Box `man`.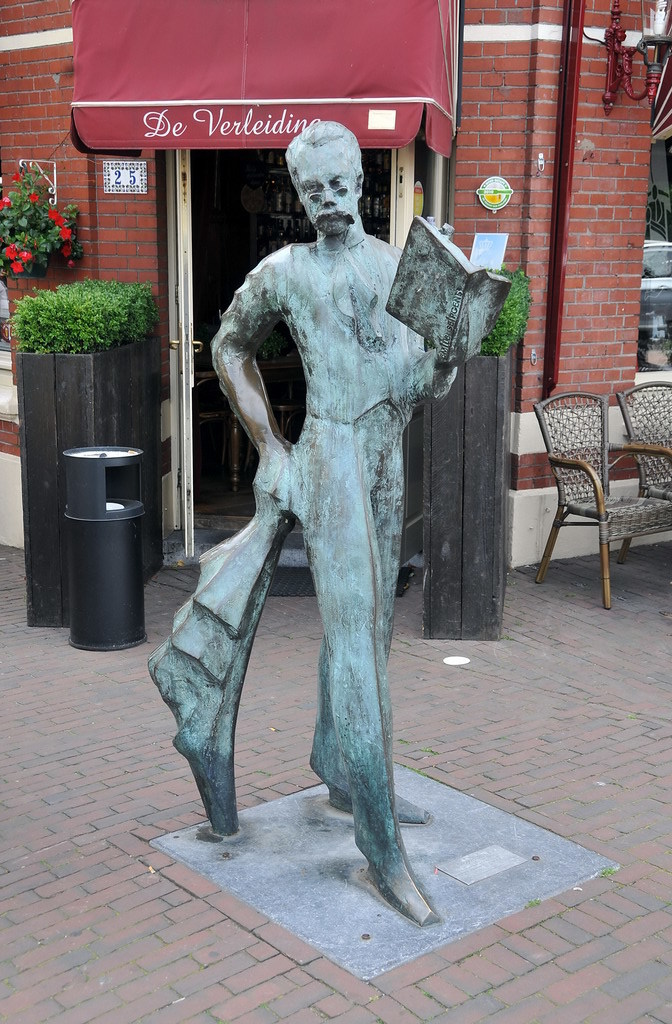
(168,116,515,867).
